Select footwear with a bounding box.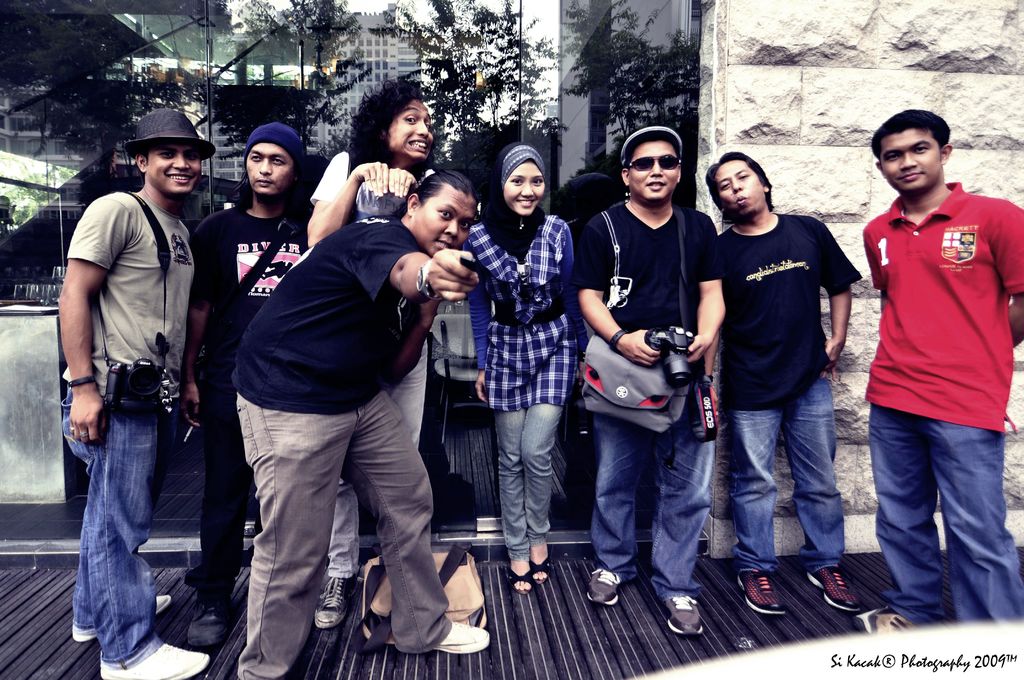
(x1=850, y1=607, x2=924, y2=628).
